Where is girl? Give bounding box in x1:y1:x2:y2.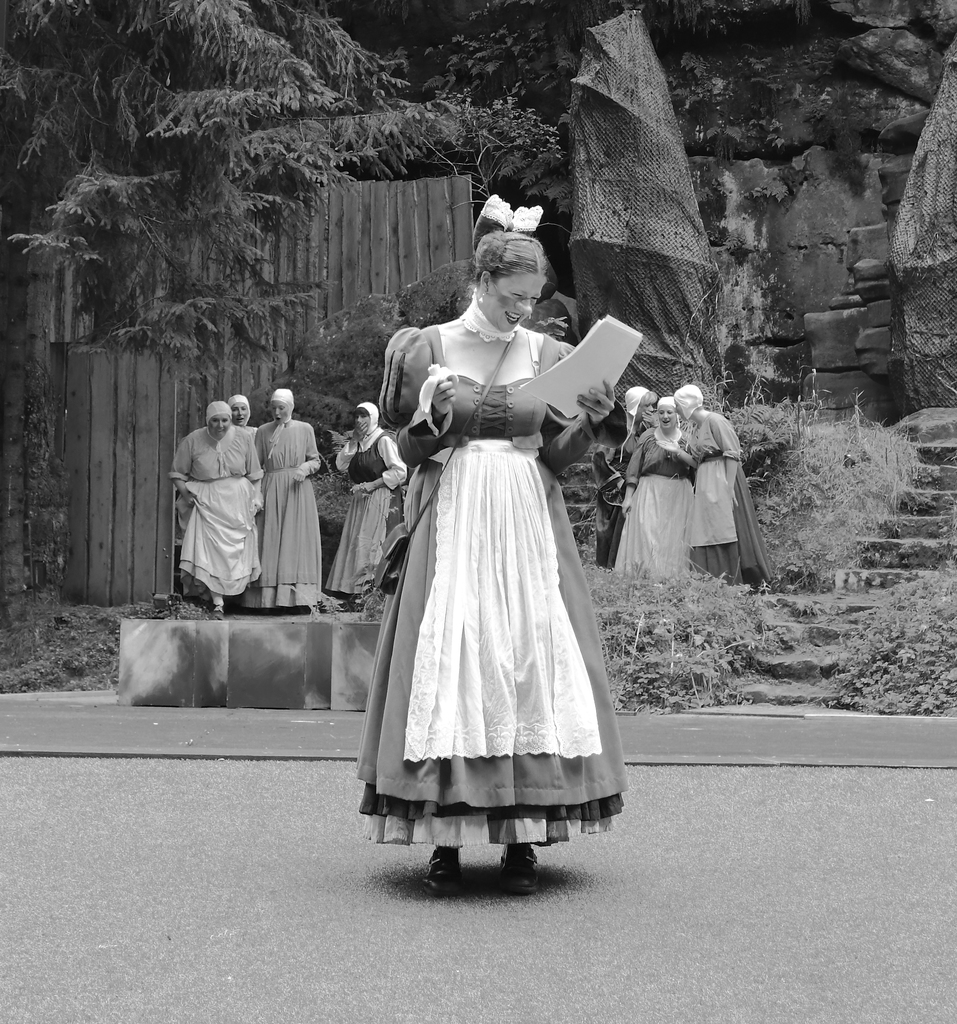
165:404:255:615.
